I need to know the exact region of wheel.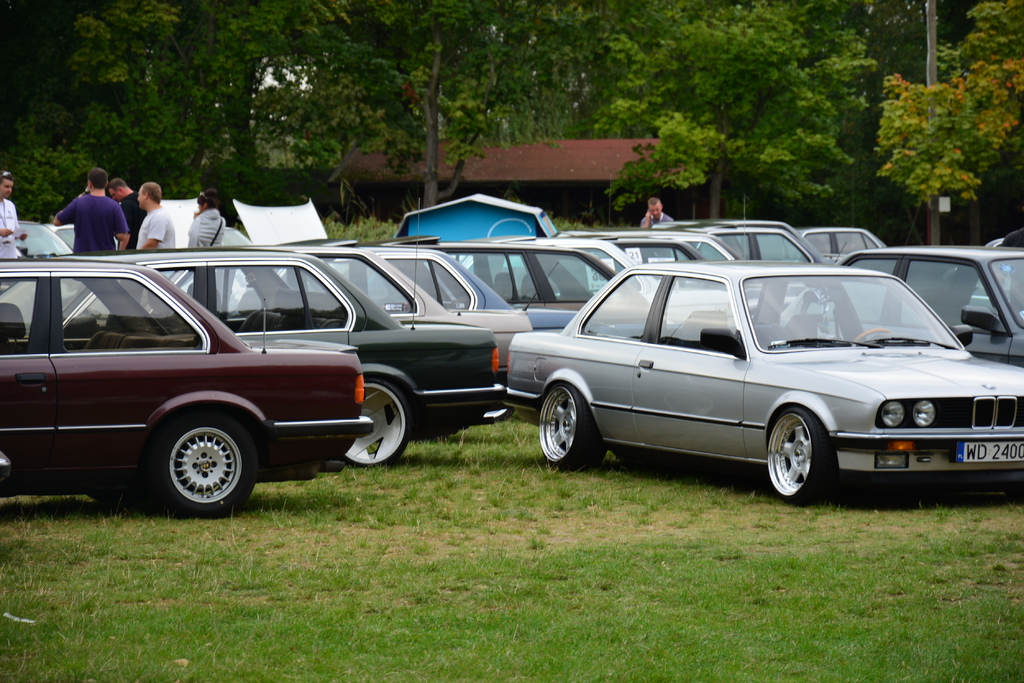
Region: {"left": 776, "top": 412, "right": 847, "bottom": 499}.
